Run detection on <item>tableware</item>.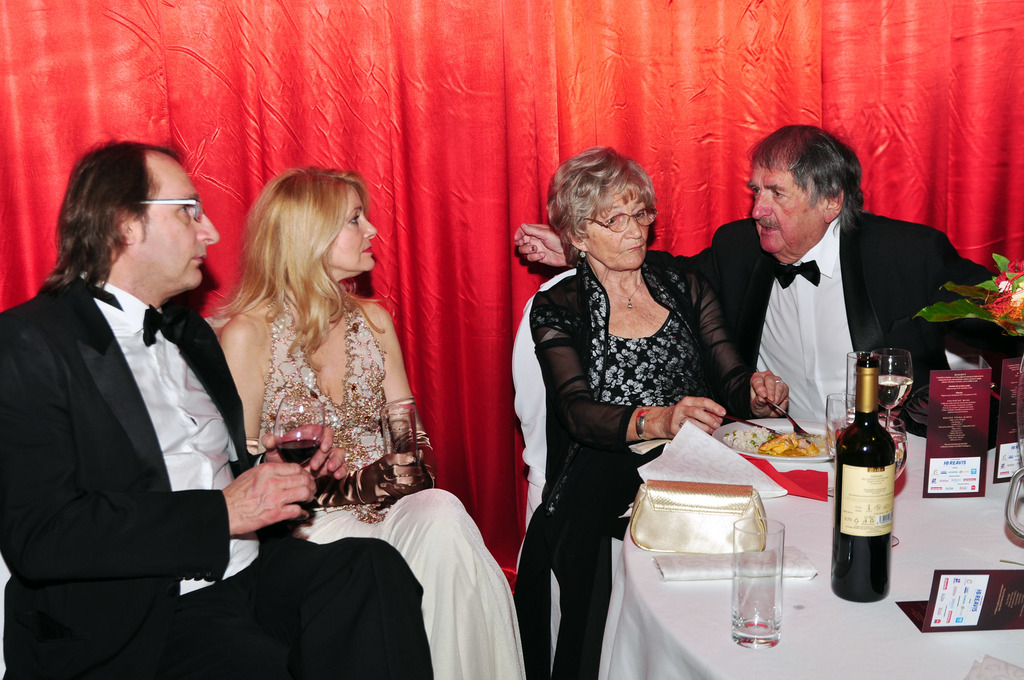
Result: BBox(820, 390, 856, 458).
